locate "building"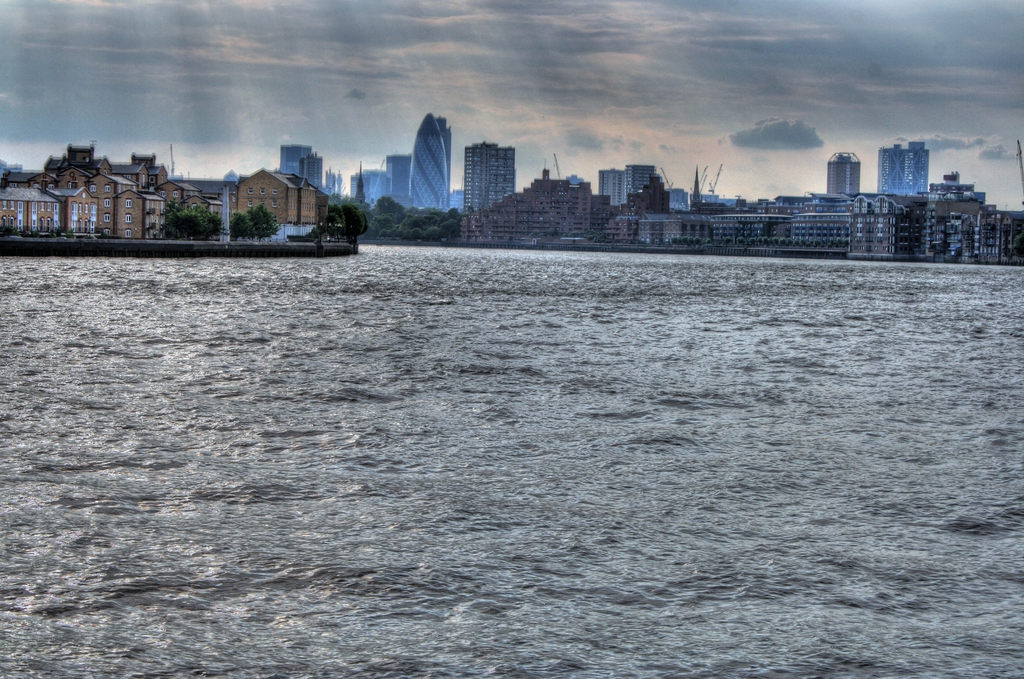
bbox=(412, 113, 442, 203)
